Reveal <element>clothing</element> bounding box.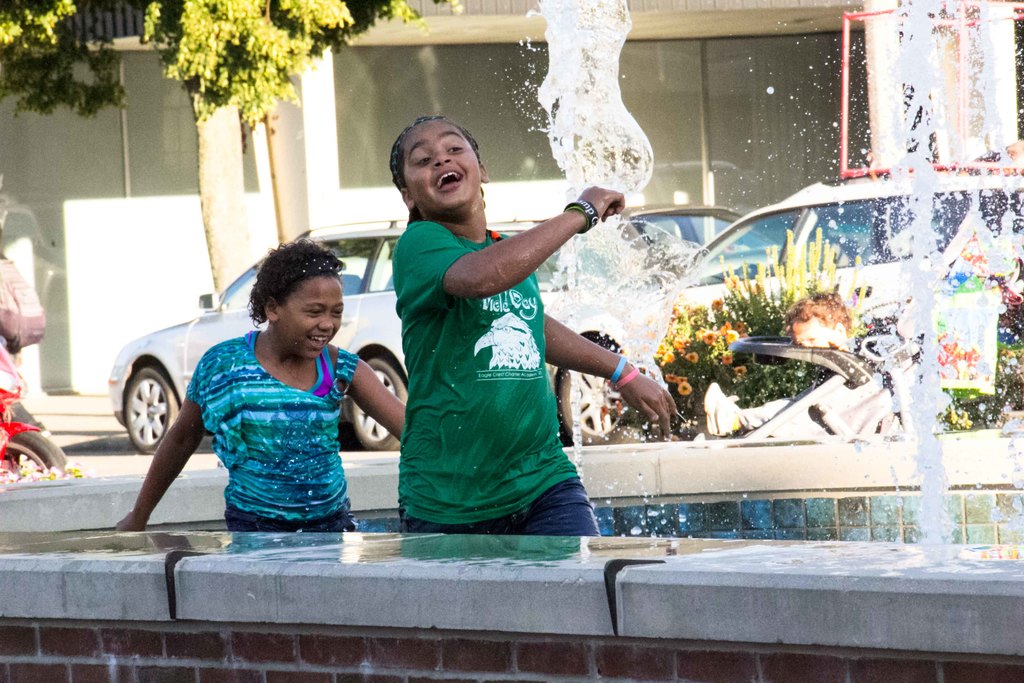
Revealed: [x1=394, y1=213, x2=609, y2=539].
